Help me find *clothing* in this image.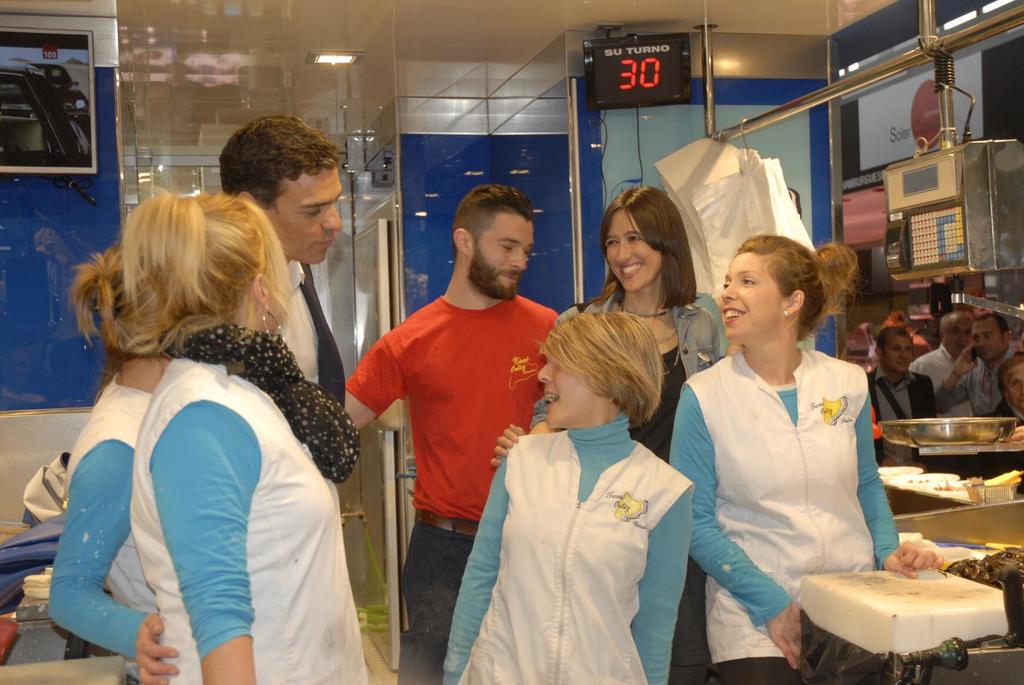
Found it: x1=871 y1=366 x2=936 y2=415.
